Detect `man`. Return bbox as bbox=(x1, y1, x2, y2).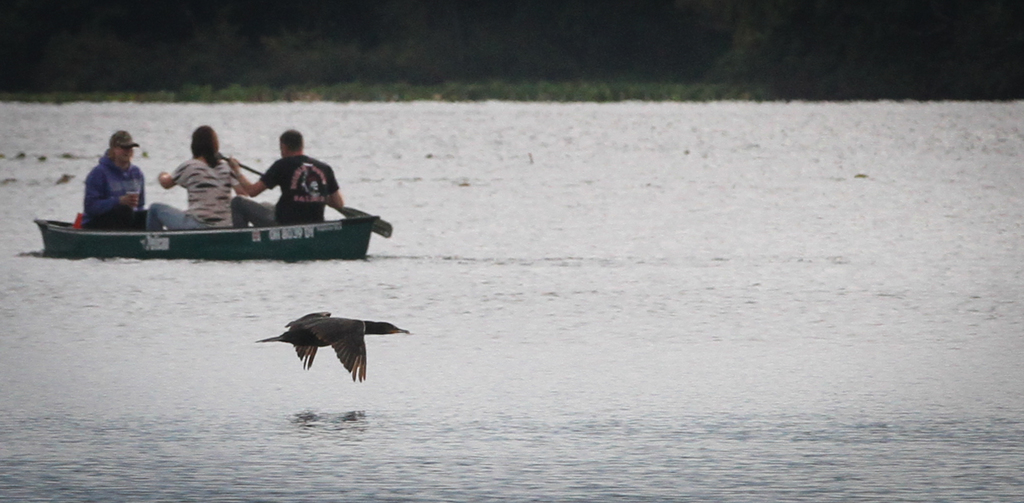
bbox=(61, 131, 159, 228).
